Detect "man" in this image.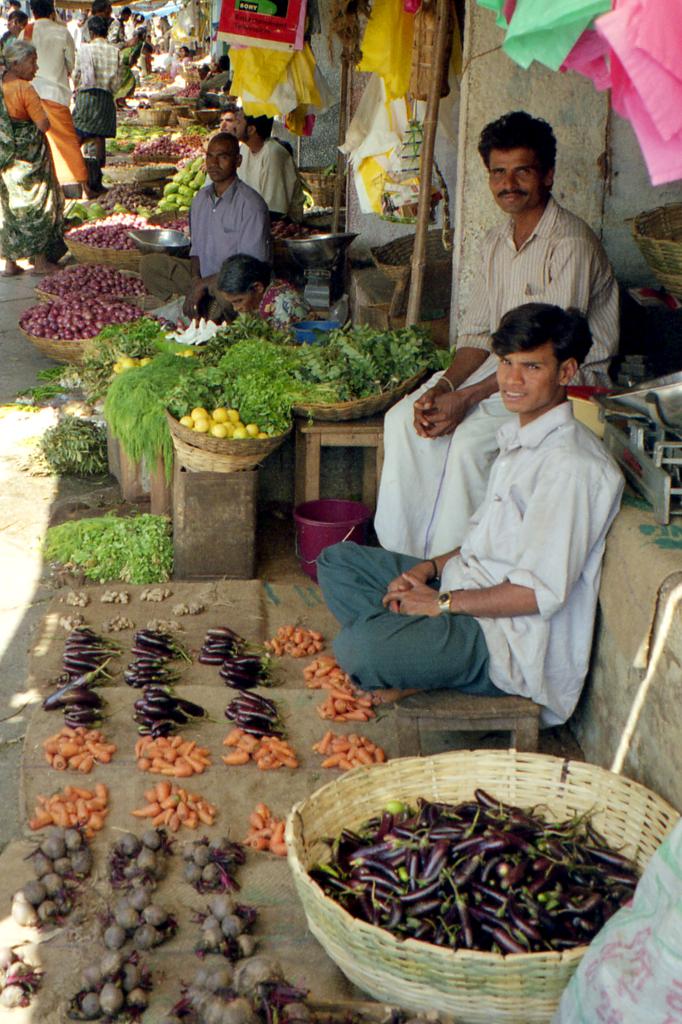
Detection: pyautogui.locateOnScreen(296, 306, 584, 739).
